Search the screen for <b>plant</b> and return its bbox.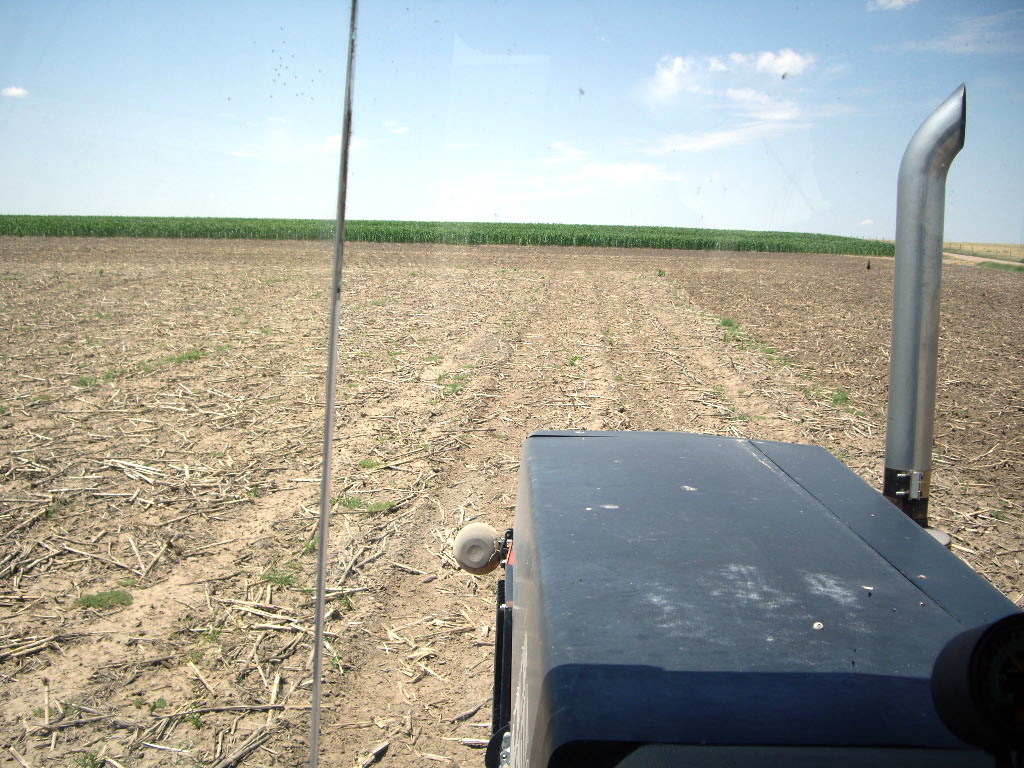
Found: <region>72, 374, 99, 388</region>.
